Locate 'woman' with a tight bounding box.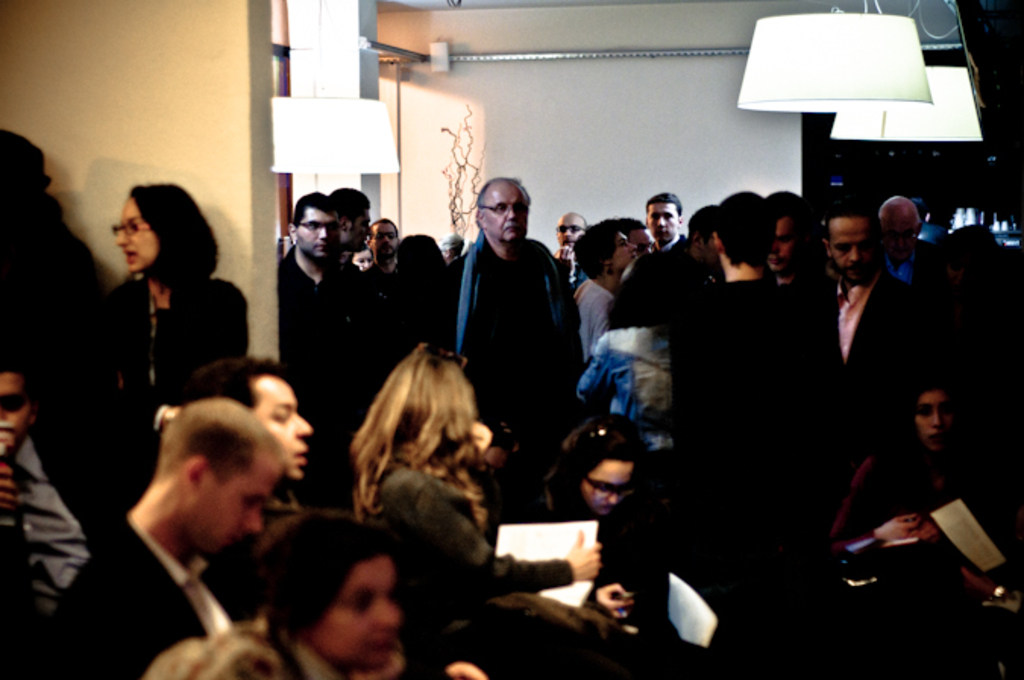
575:212:634:367.
